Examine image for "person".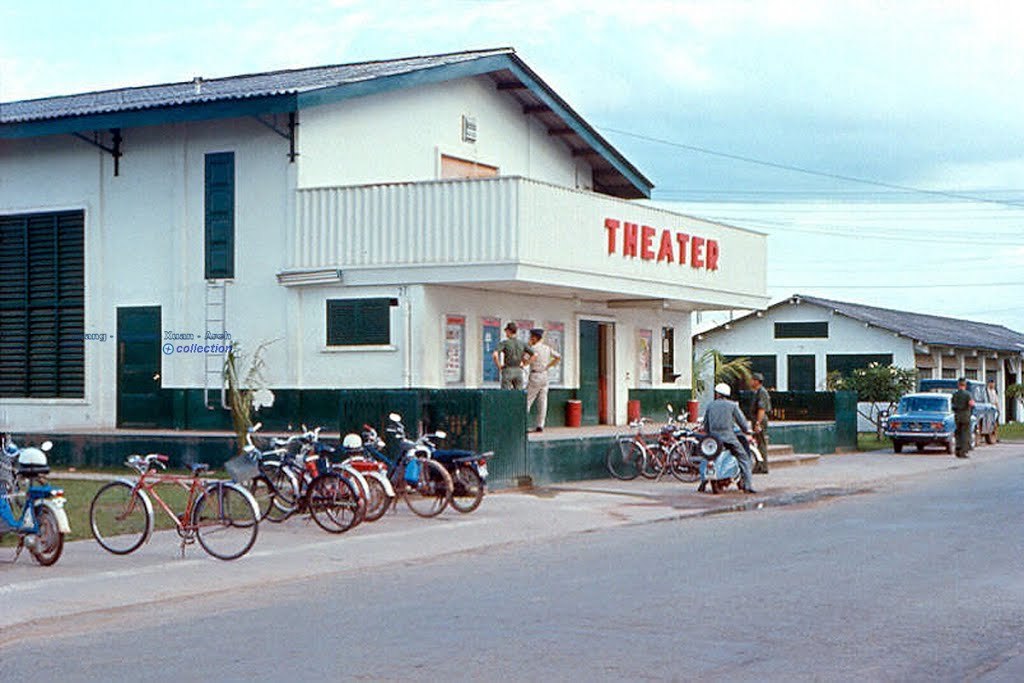
Examination result: {"x1": 948, "y1": 368, "x2": 978, "y2": 462}.
